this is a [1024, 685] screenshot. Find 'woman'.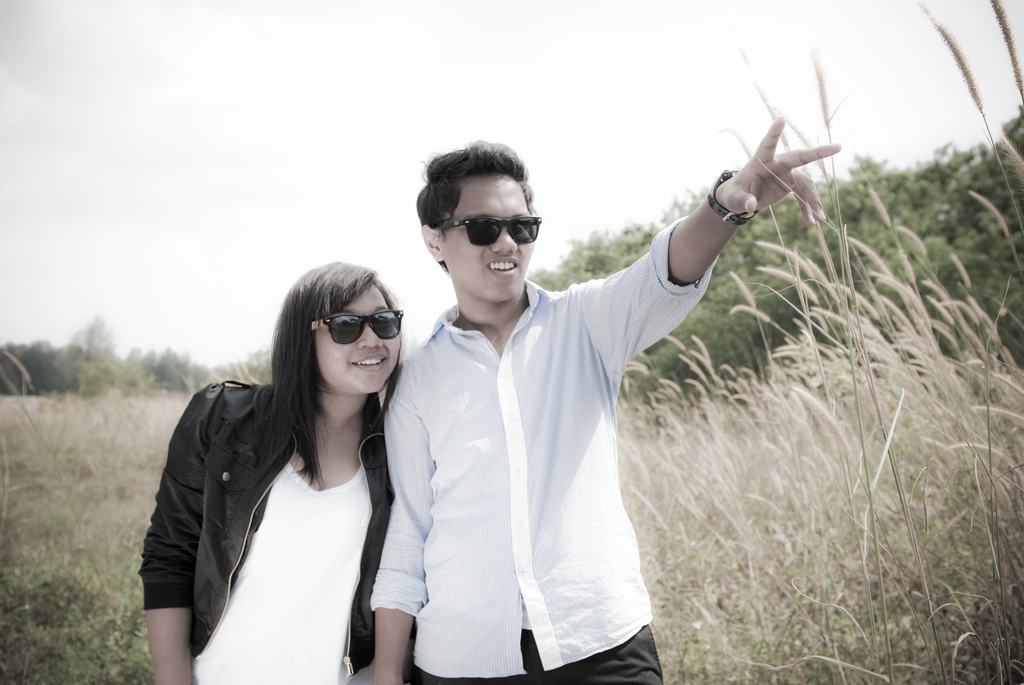
Bounding box: {"x1": 134, "y1": 246, "x2": 413, "y2": 684}.
